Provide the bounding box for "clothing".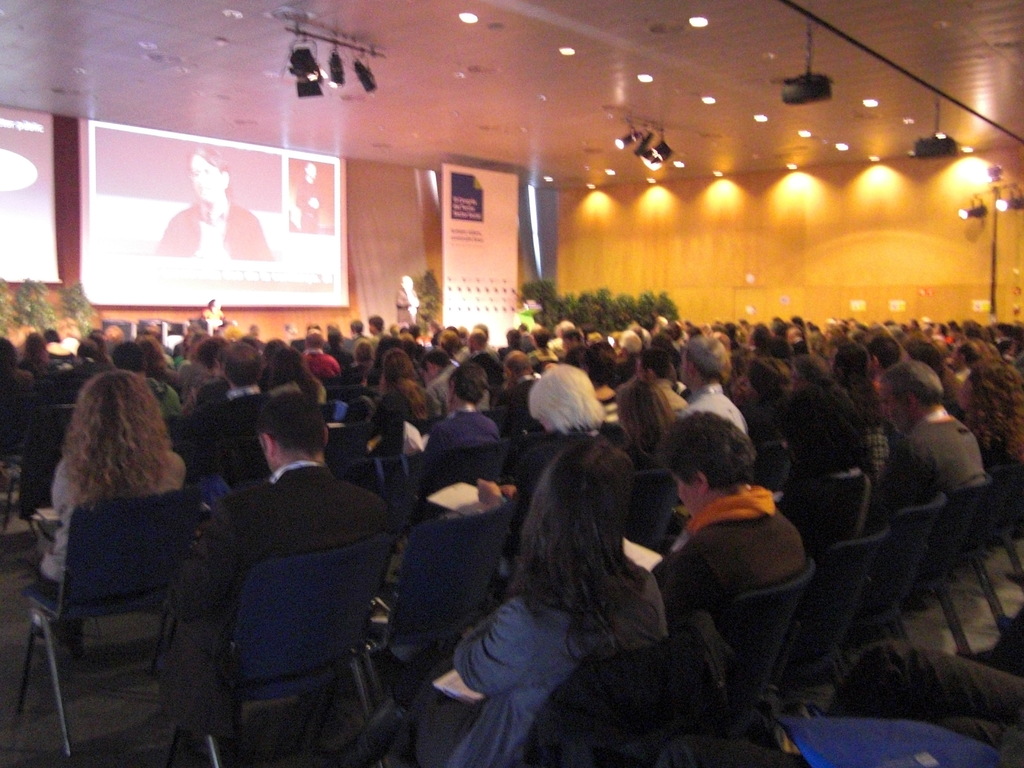
102/338/116/360.
